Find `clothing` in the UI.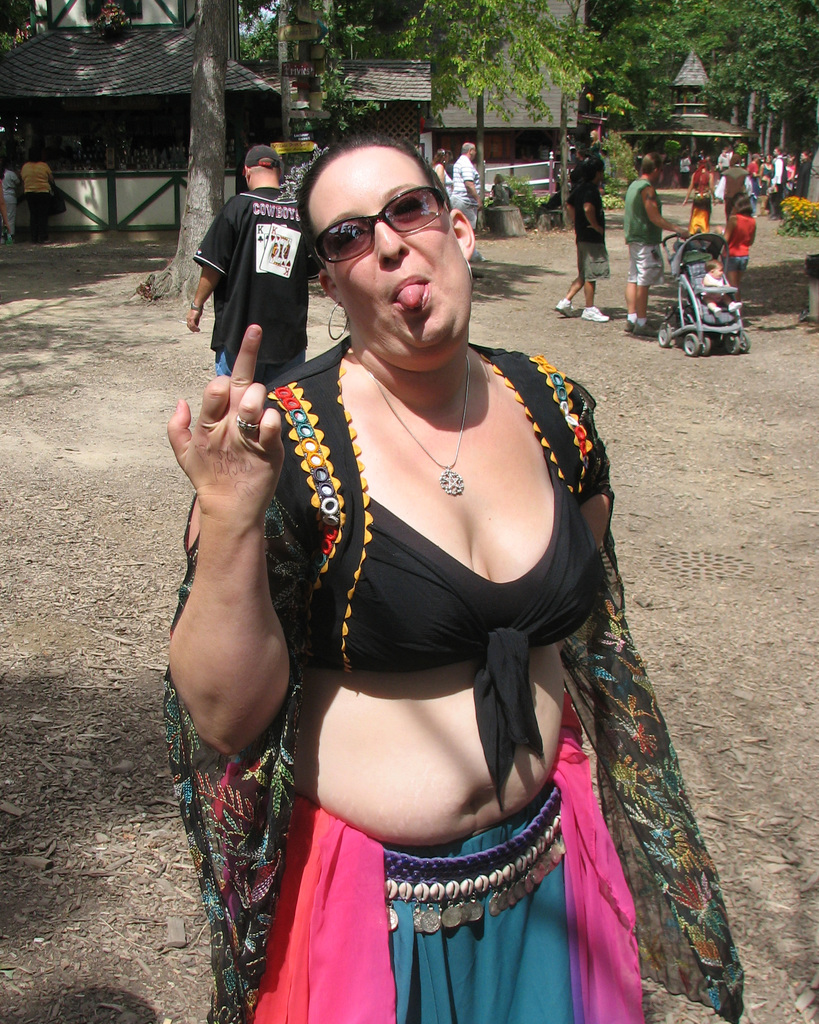
UI element at [left=18, top=161, right=51, bottom=243].
